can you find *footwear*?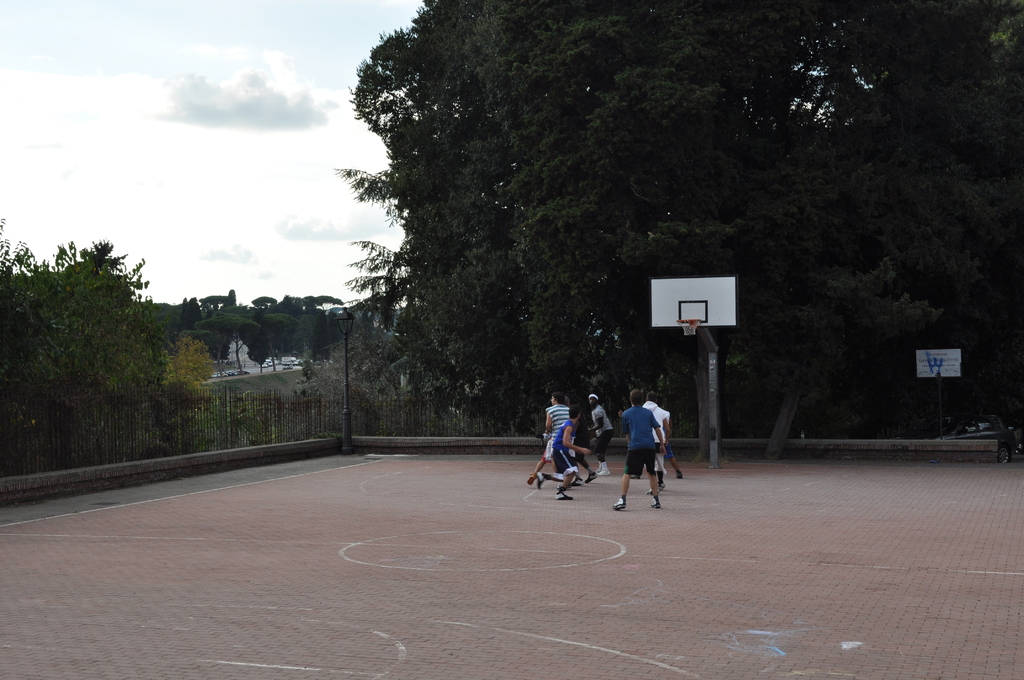
Yes, bounding box: rect(525, 471, 533, 485).
